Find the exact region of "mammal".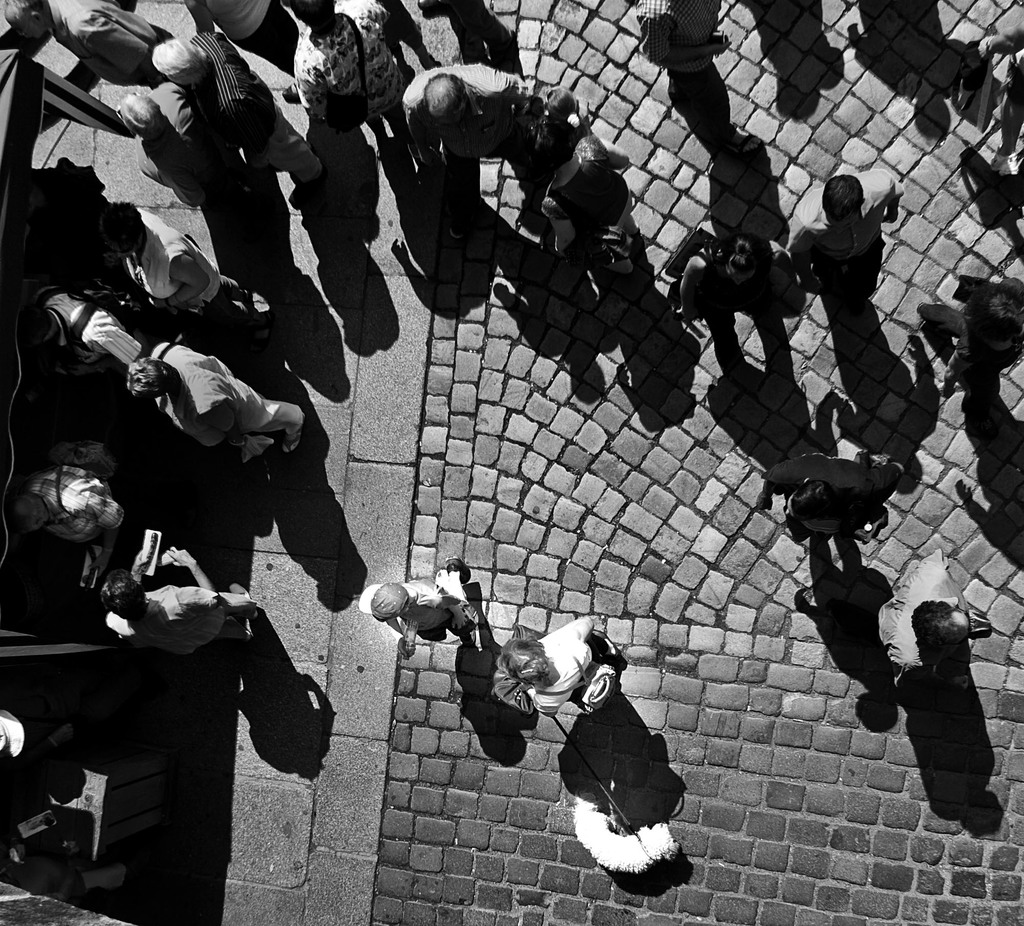
Exact region: 495, 610, 614, 728.
